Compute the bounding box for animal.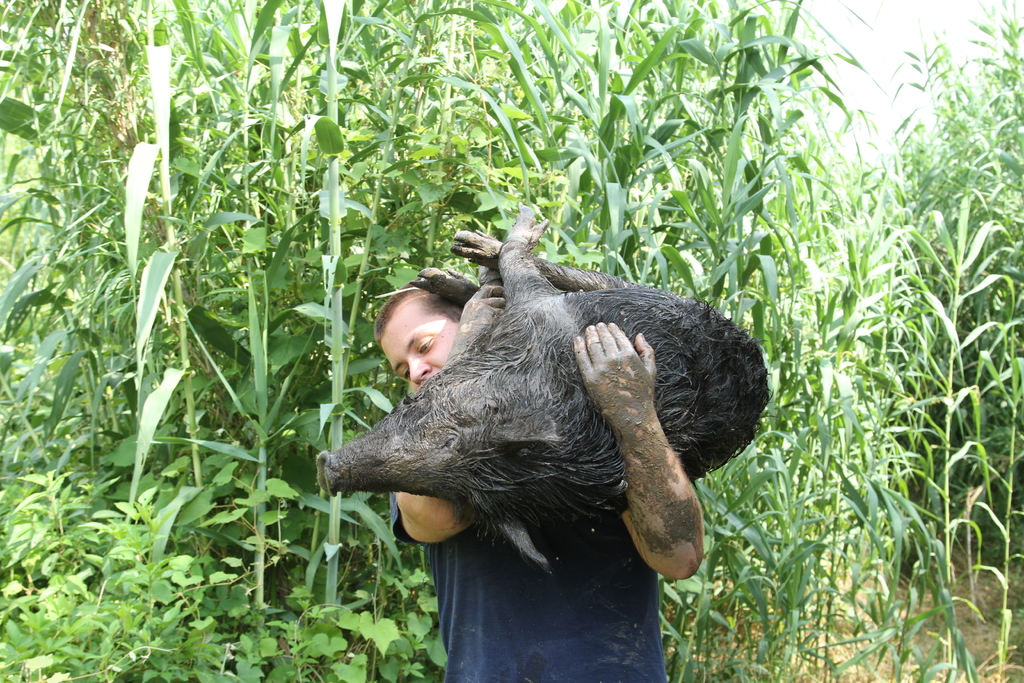
crop(317, 189, 778, 506).
